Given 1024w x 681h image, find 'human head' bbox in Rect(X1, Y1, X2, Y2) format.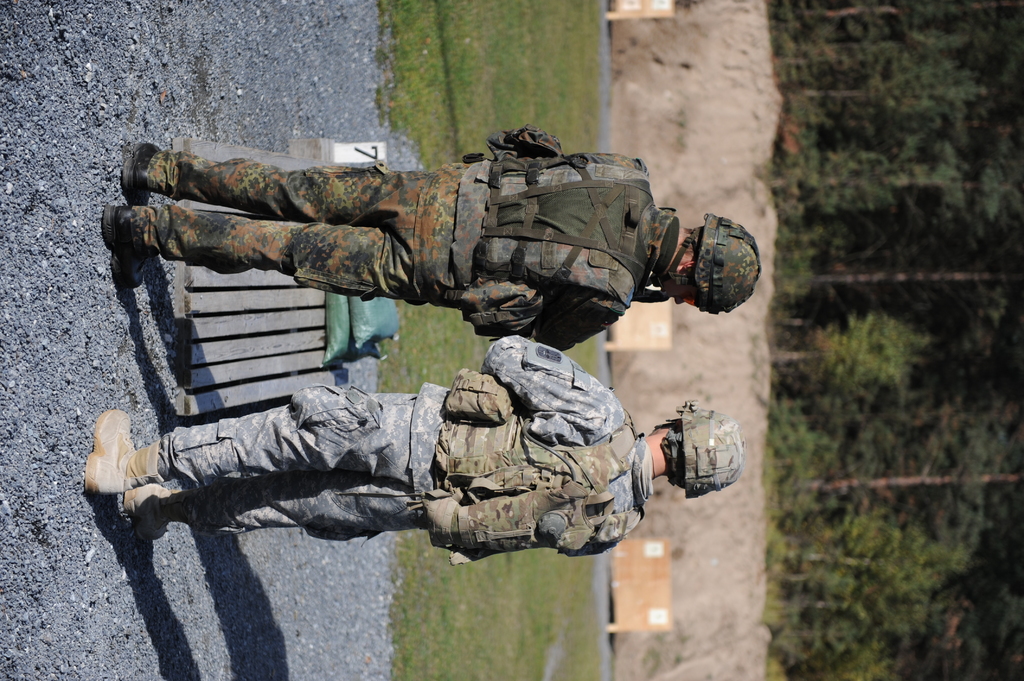
Rect(649, 395, 745, 497).
